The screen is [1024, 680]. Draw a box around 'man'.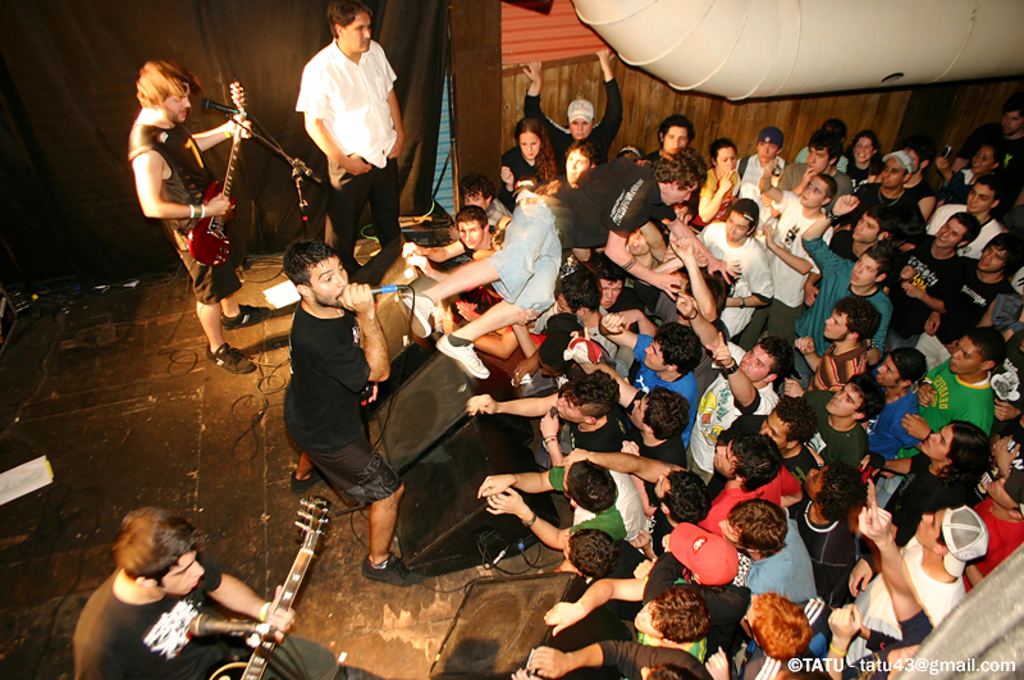
287/241/420/587.
